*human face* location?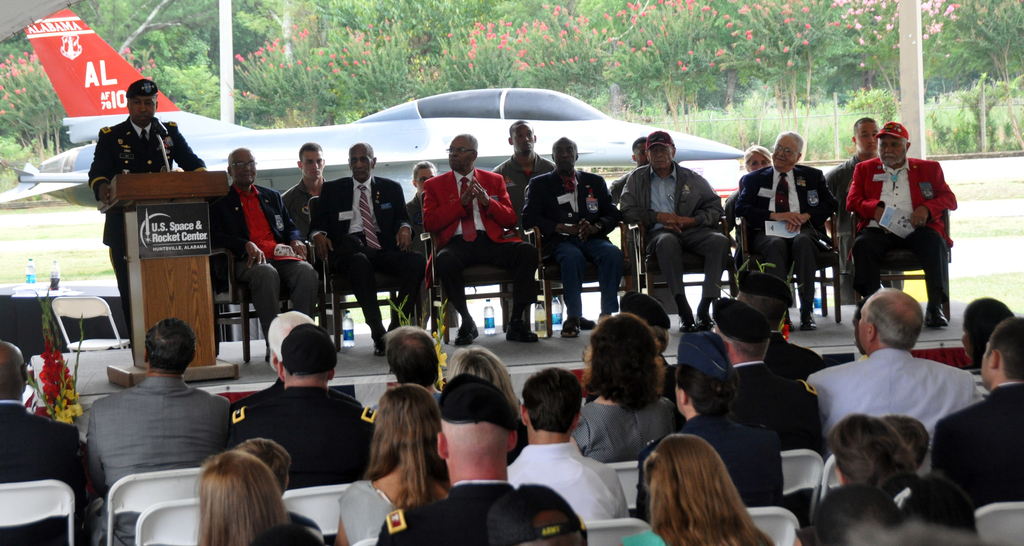
[left=351, top=148, right=369, bottom=179]
